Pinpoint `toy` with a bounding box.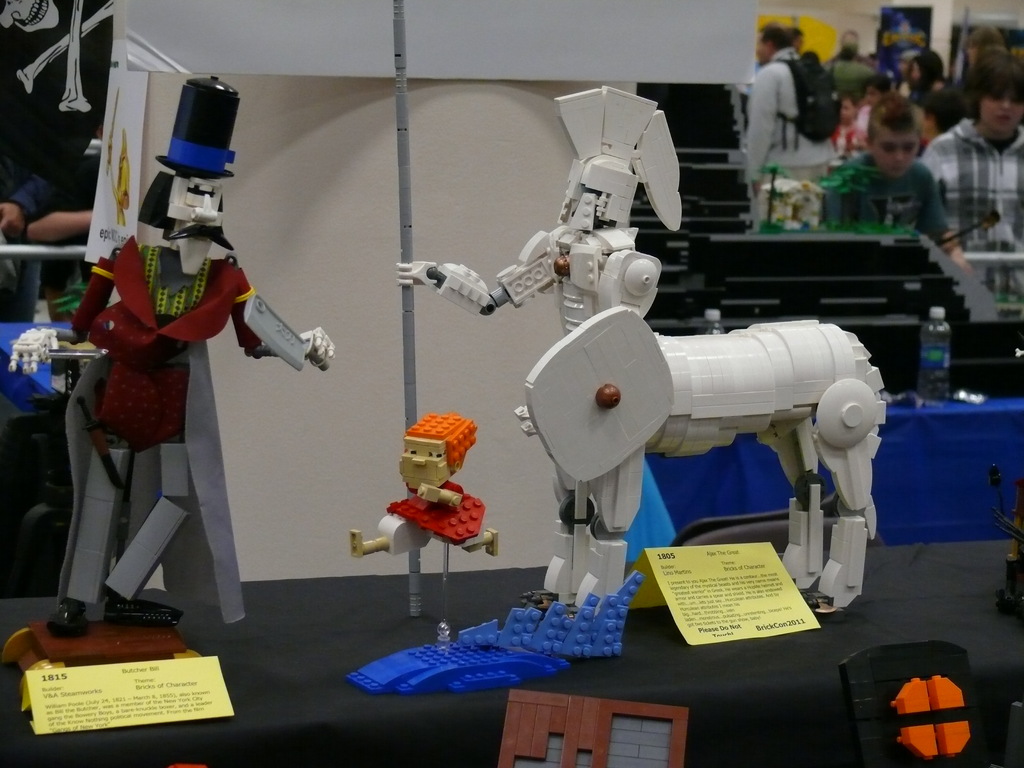
bbox=(43, 68, 339, 642).
